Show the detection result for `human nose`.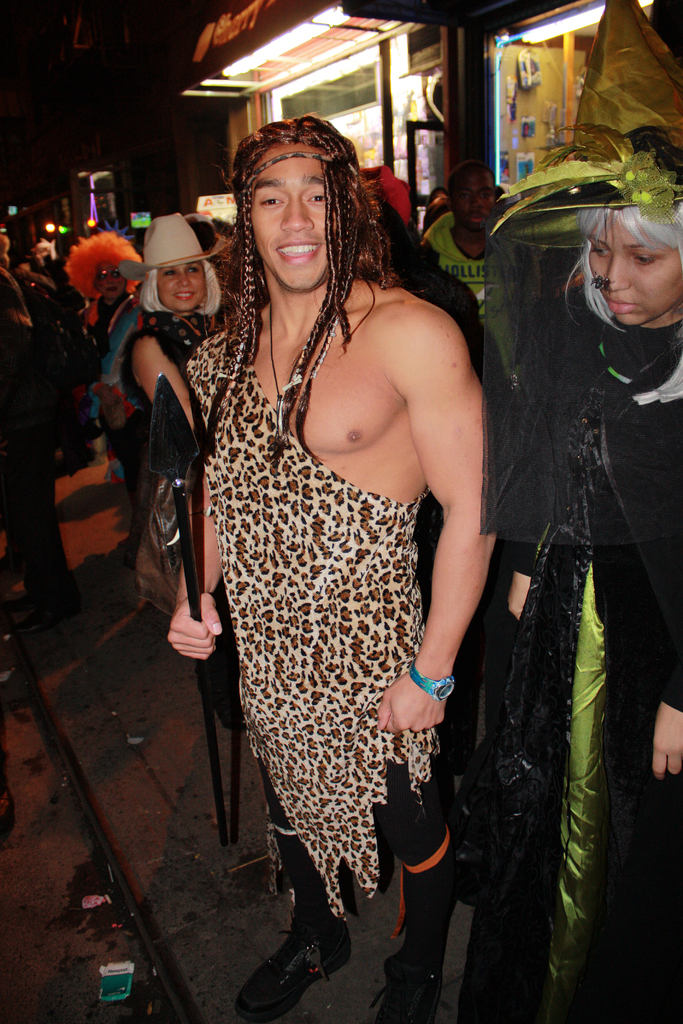
(598, 243, 630, 295).
